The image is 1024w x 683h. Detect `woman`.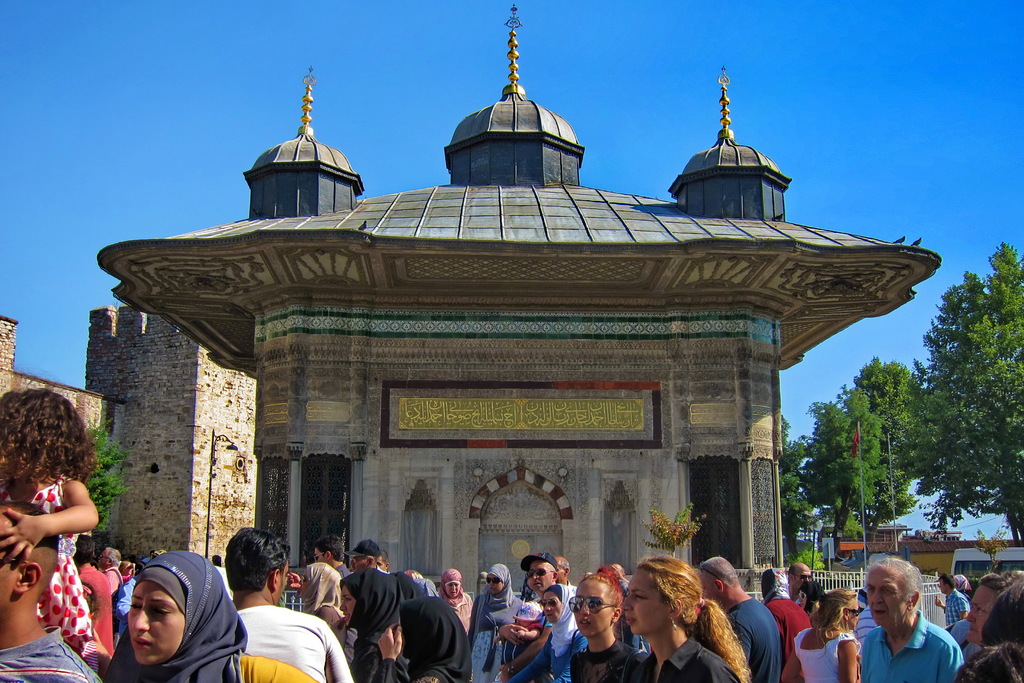
Detection: [330,572,422,682].
